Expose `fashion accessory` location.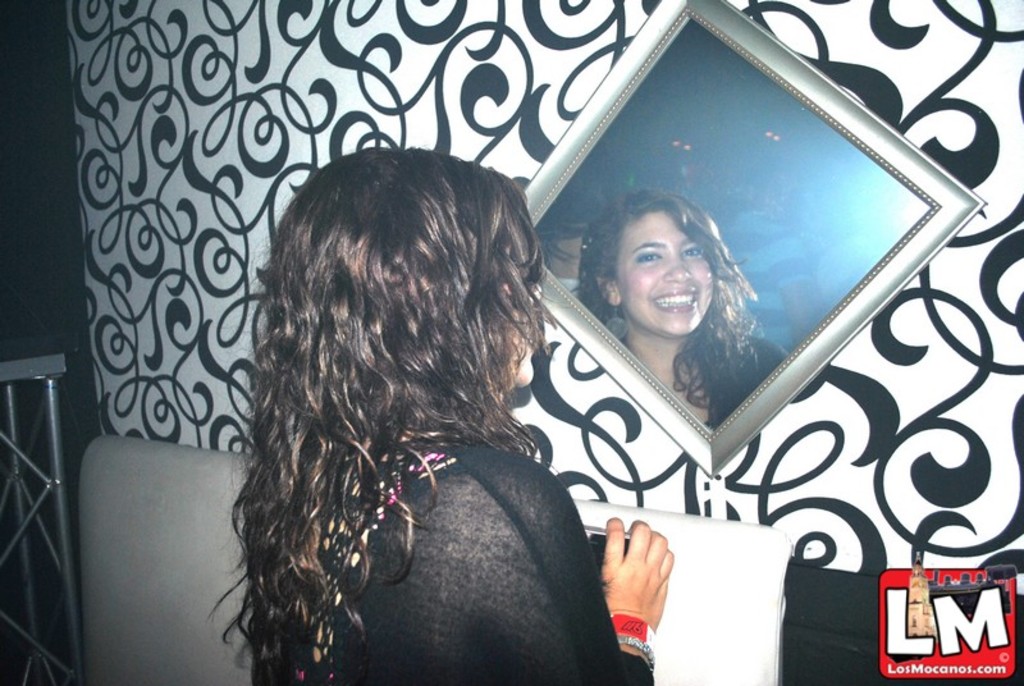
Exposed at 600:301:625:342.
